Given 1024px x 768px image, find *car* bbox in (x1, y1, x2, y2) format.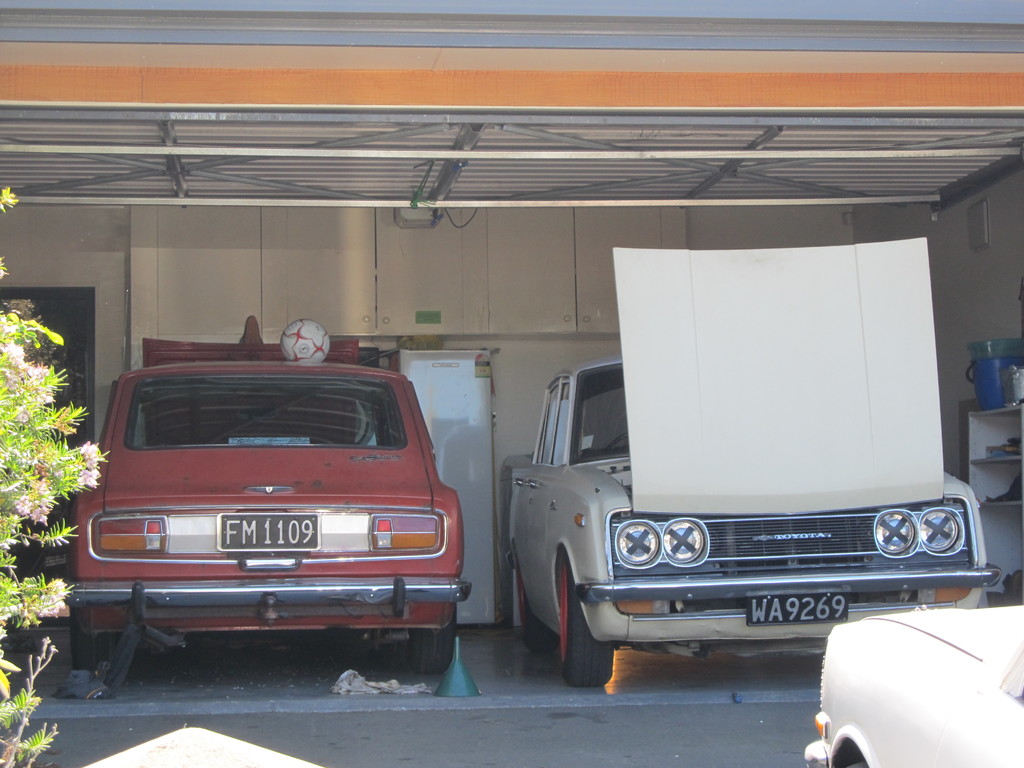
(493, 246, 1006, 682).
